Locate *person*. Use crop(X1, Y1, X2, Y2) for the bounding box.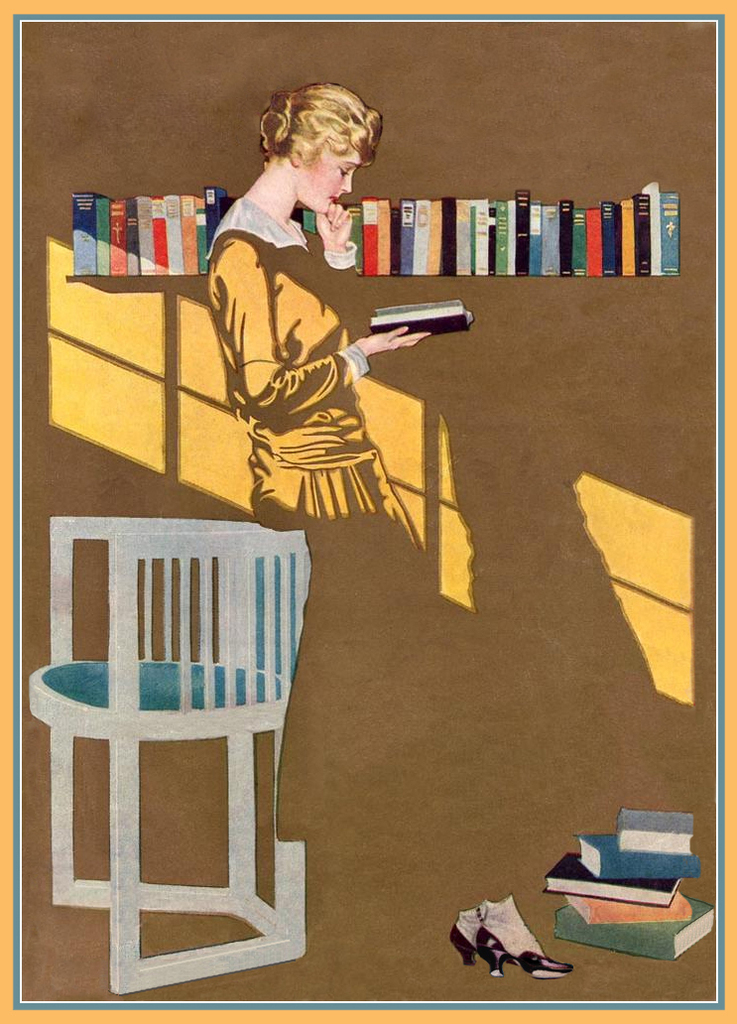
crop(217, 151, 451, 594).
